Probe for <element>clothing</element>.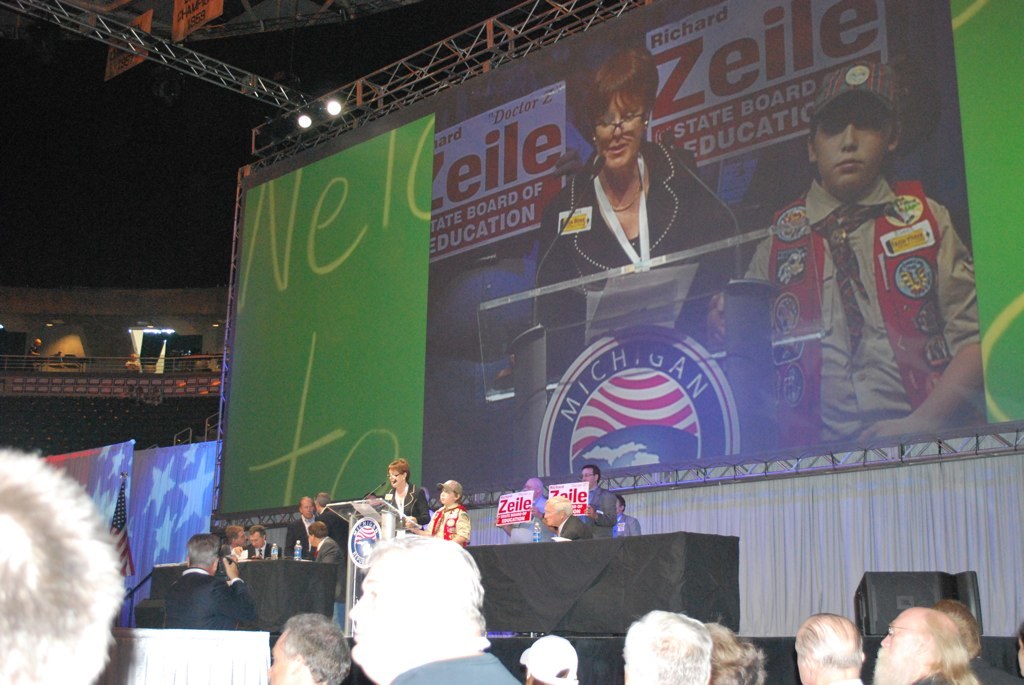
Probe result: bbox(742, 175, 980, 448).
